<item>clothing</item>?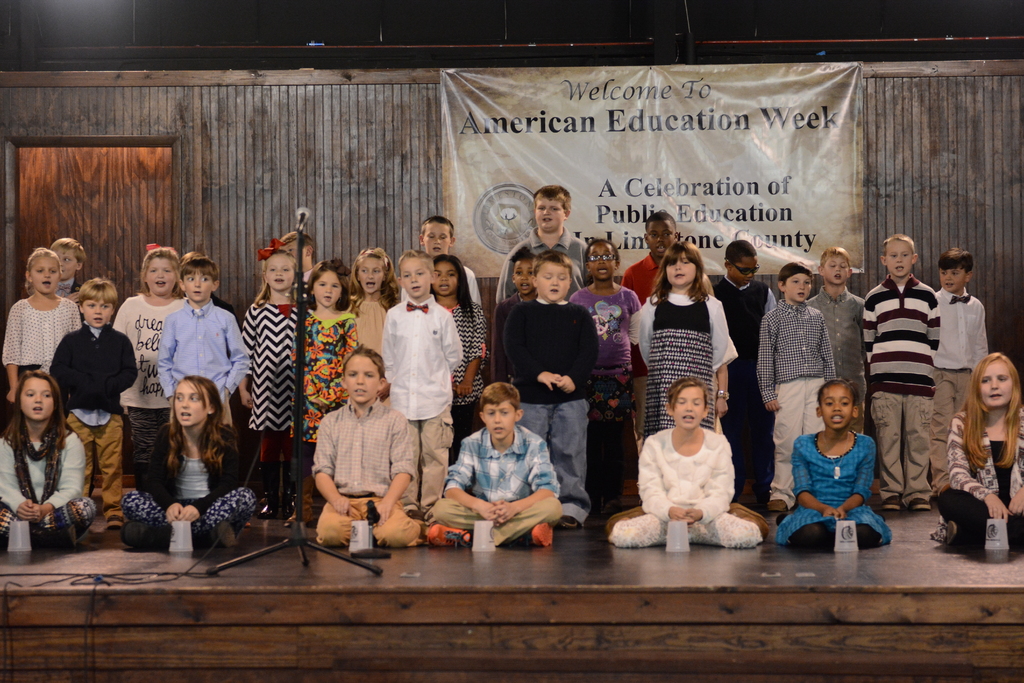
Rect(753, 360, 829, 499)
